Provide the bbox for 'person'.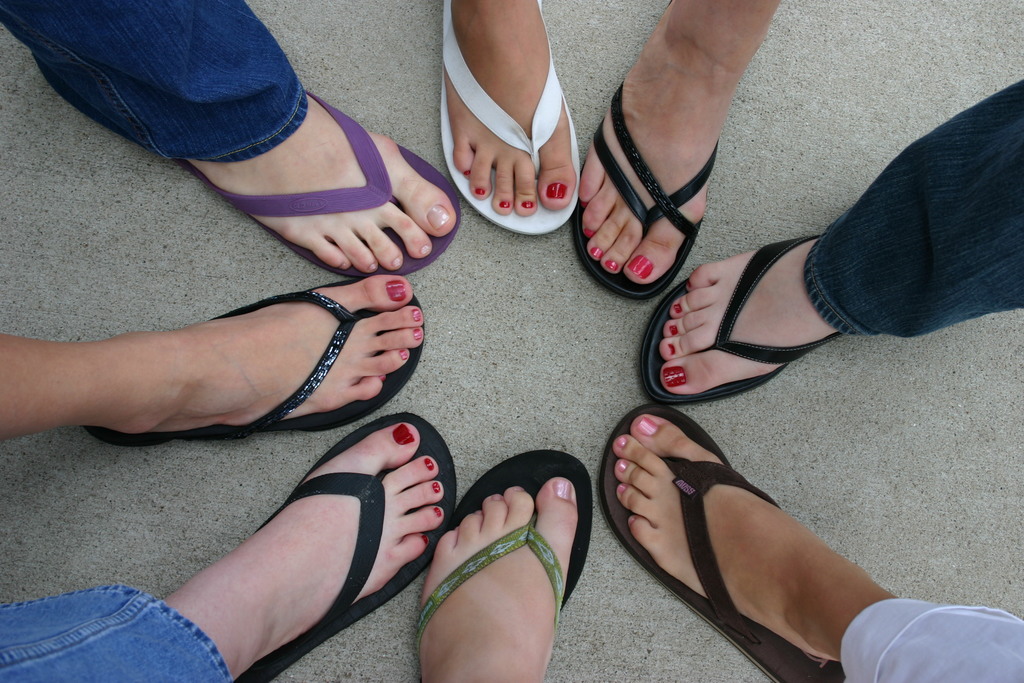
crop(638, 75, 1023, 402).
